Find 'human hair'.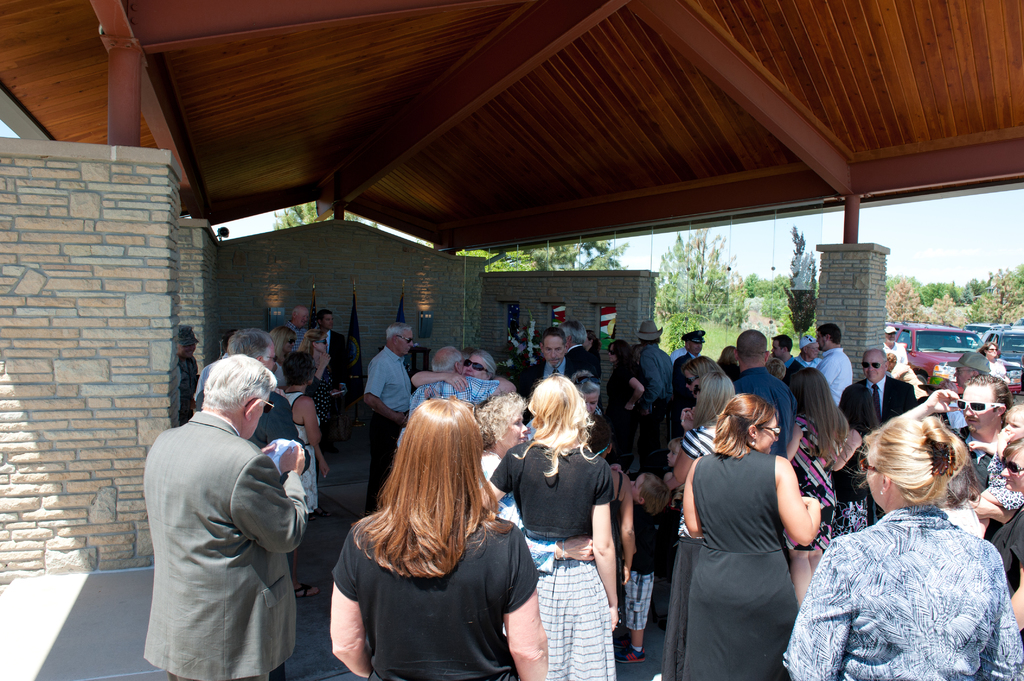
946 461 982 508.
